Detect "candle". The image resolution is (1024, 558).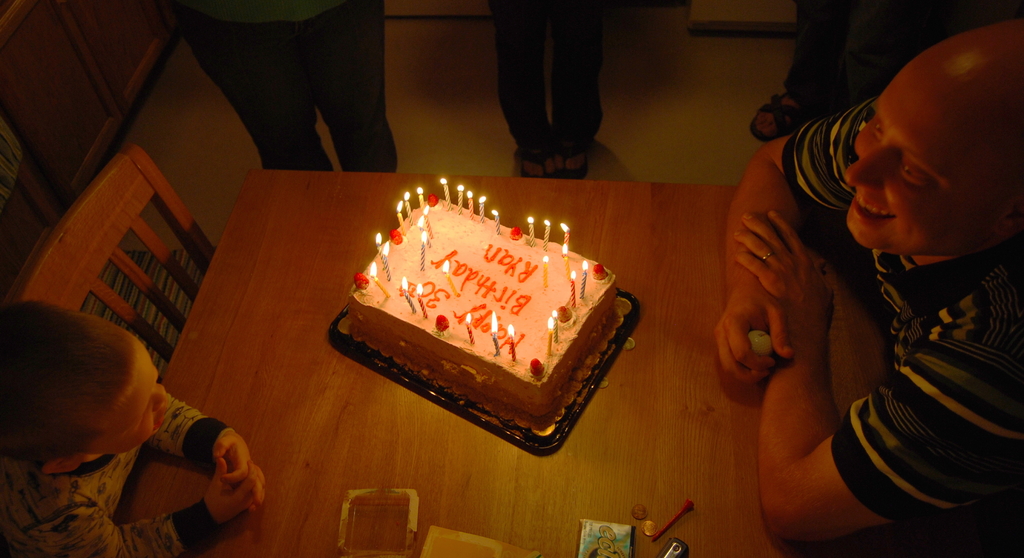
[x1=479, y1=196, x2=488, y2=221].
